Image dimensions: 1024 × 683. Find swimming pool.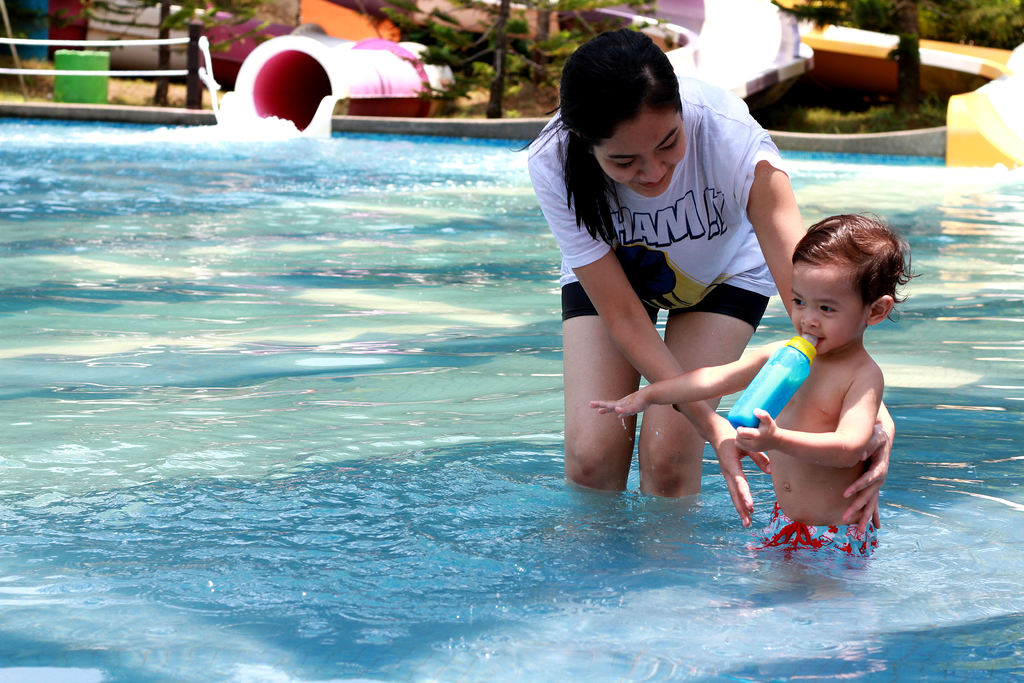
pyautogui.locateOnScreen(0, 99, 1023, 682).
